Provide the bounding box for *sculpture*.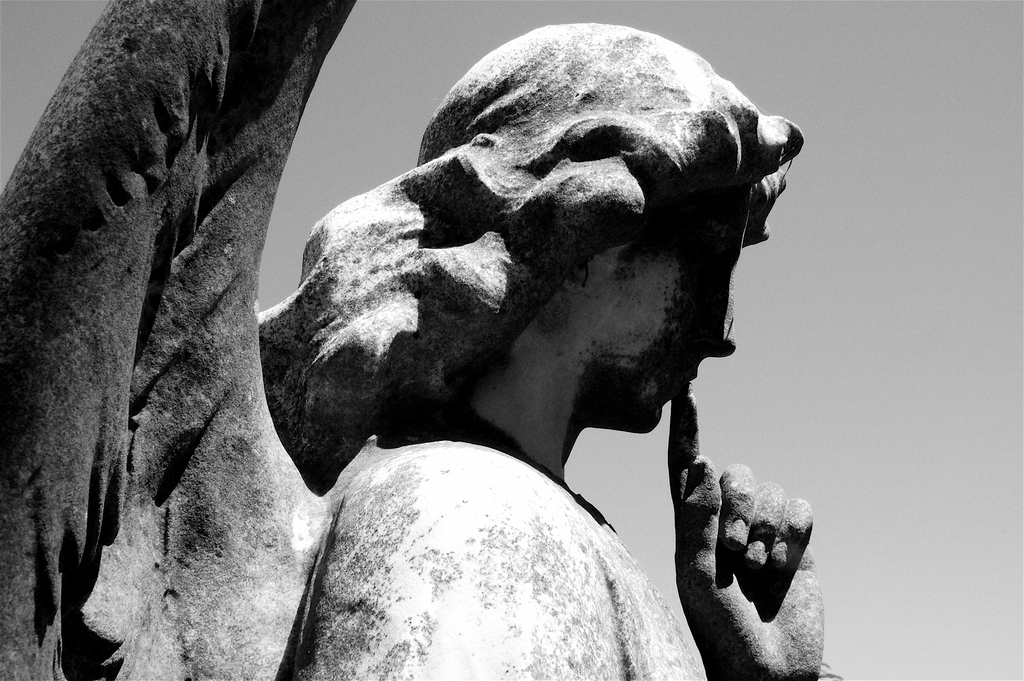
148,26,860,606.
